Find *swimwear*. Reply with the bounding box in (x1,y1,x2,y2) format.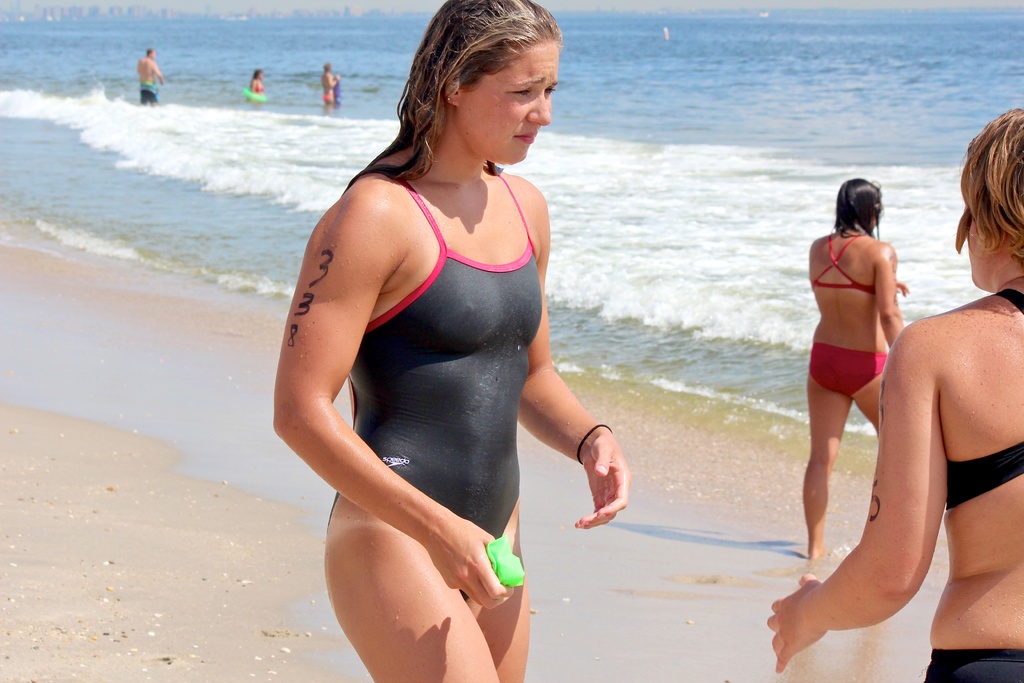
(347,174,543,541).
